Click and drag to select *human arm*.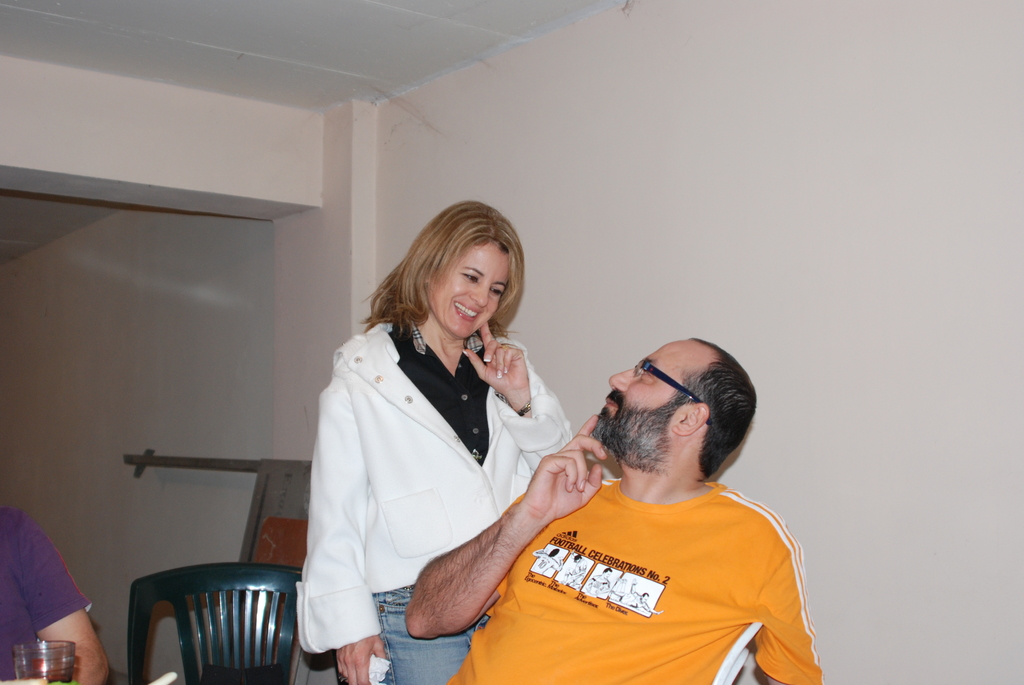
Selection: (0, 510, 96, 674).
